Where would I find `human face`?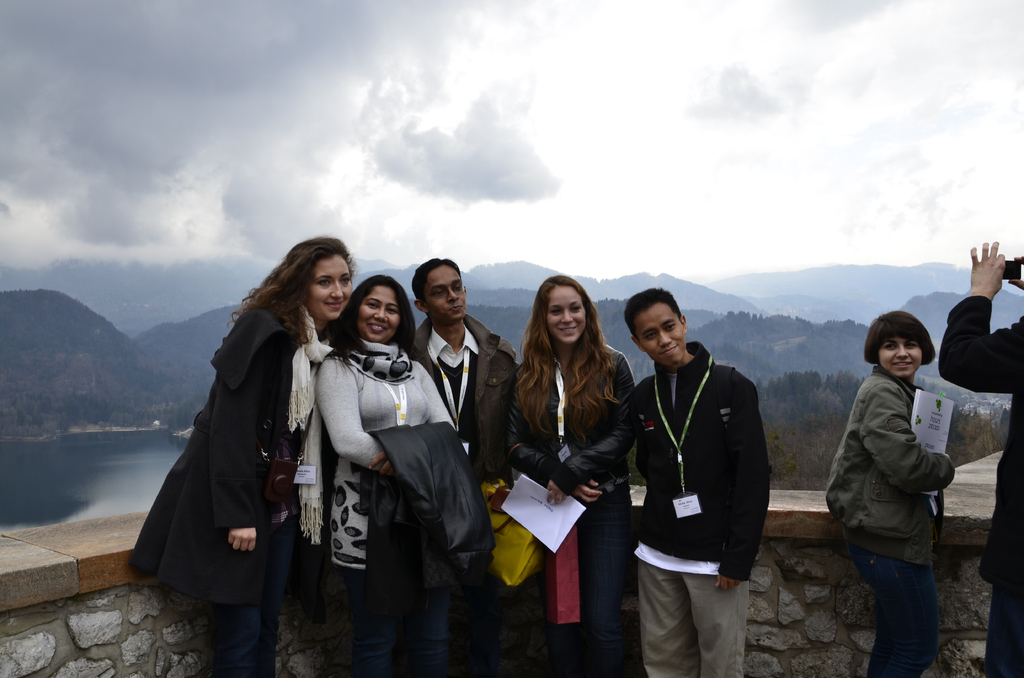
At x1=358, y1=286, x2=399, y2=340.
